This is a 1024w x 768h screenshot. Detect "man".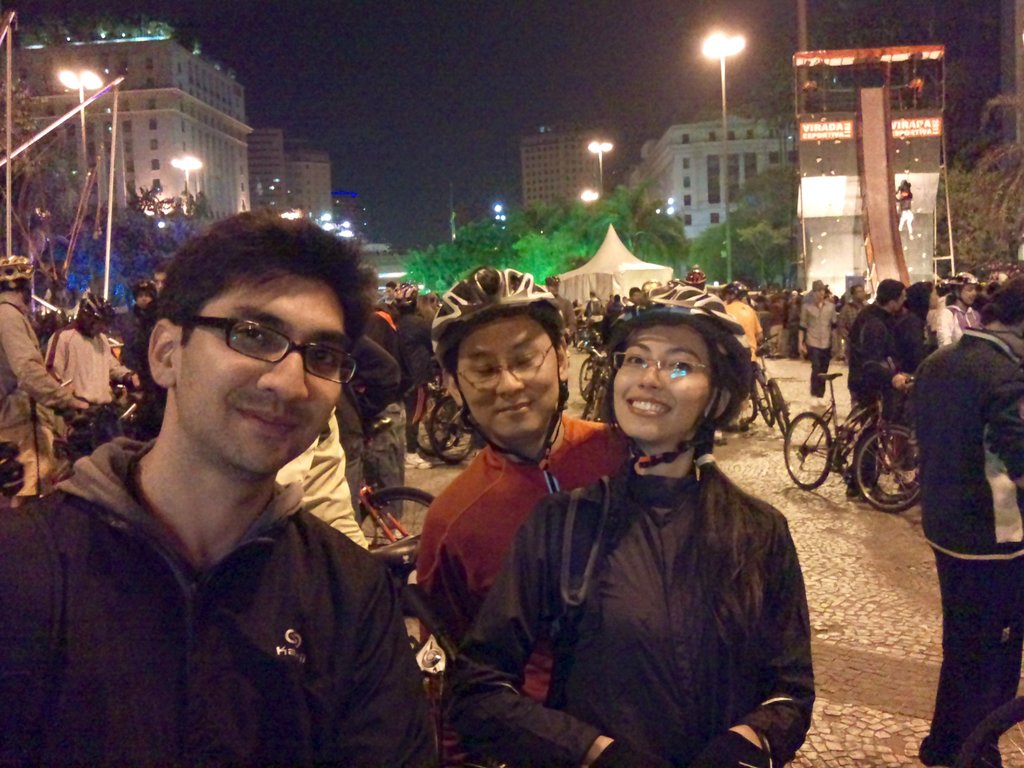
{"x1": 413, "y1": 265, "x2": 631, "y2": 767}.
